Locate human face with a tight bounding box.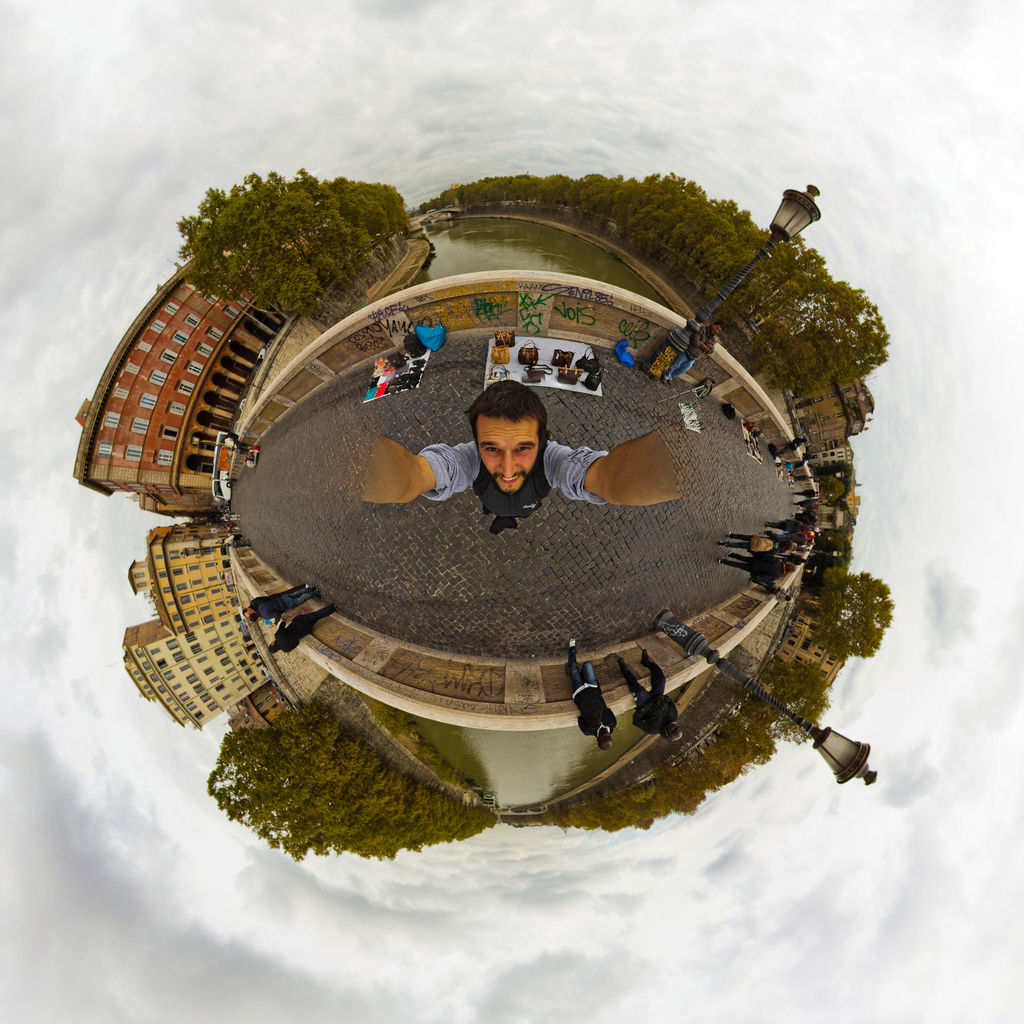
bbox=(476, 413, 540, 493).
